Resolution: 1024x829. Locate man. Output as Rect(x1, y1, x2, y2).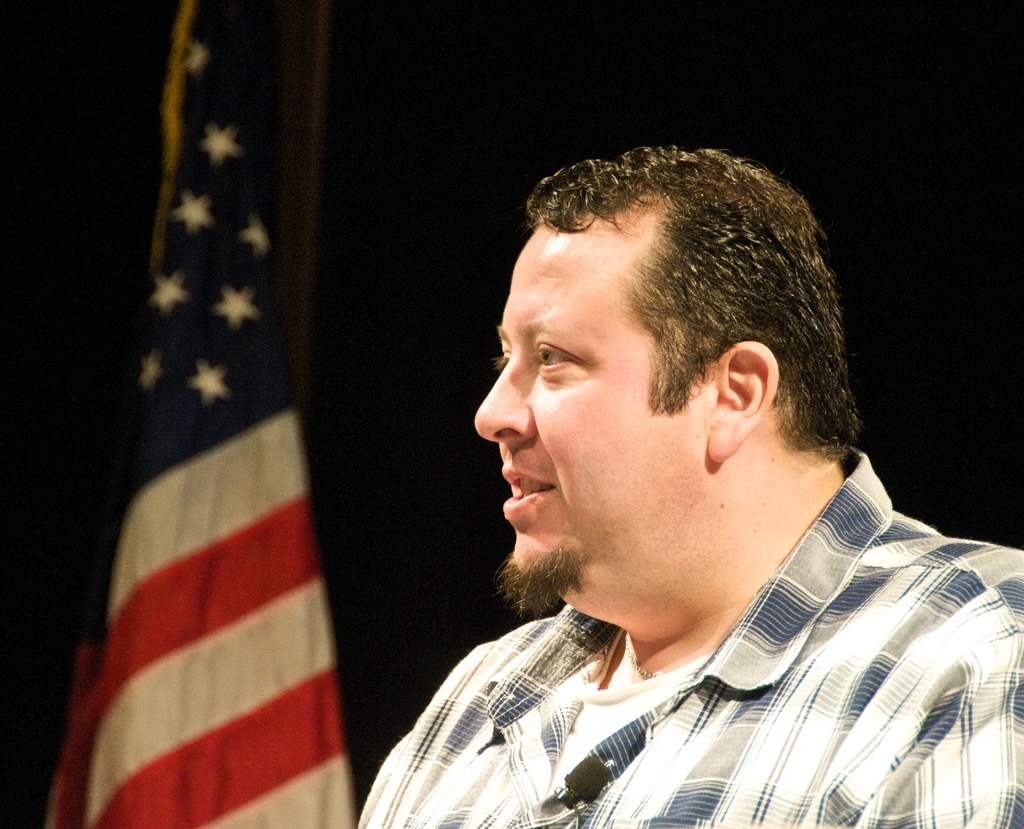
Rect(357, 148, 1023, 828).
